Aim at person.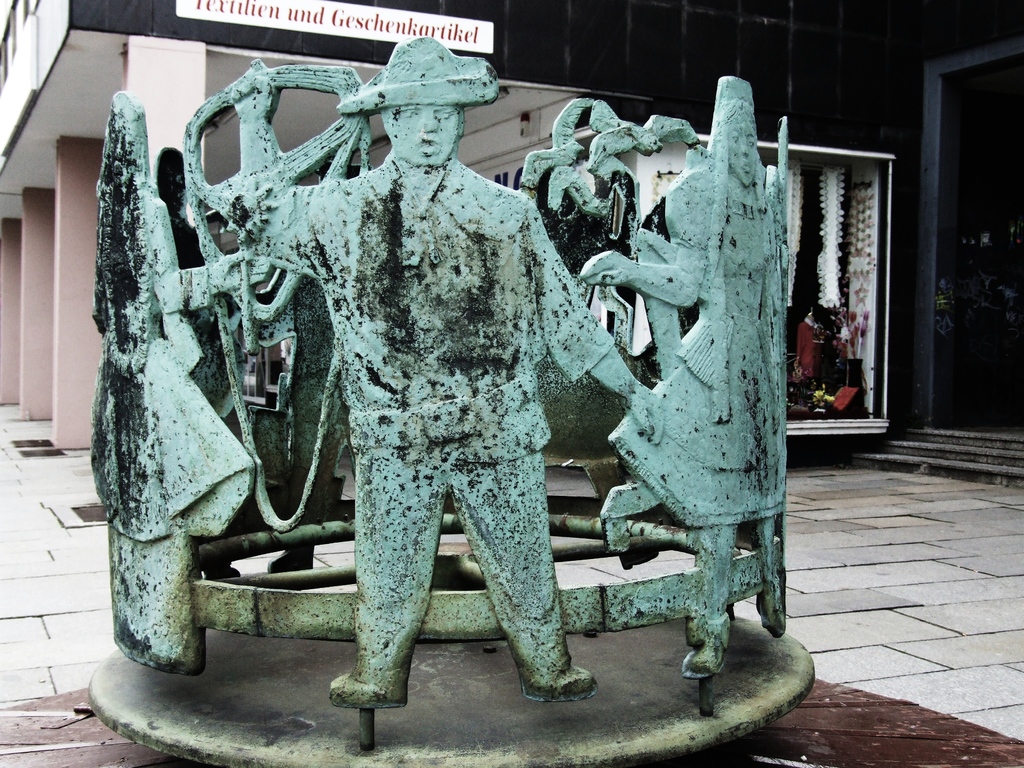
Aimed at bbox(577, 74, 794, 669).
